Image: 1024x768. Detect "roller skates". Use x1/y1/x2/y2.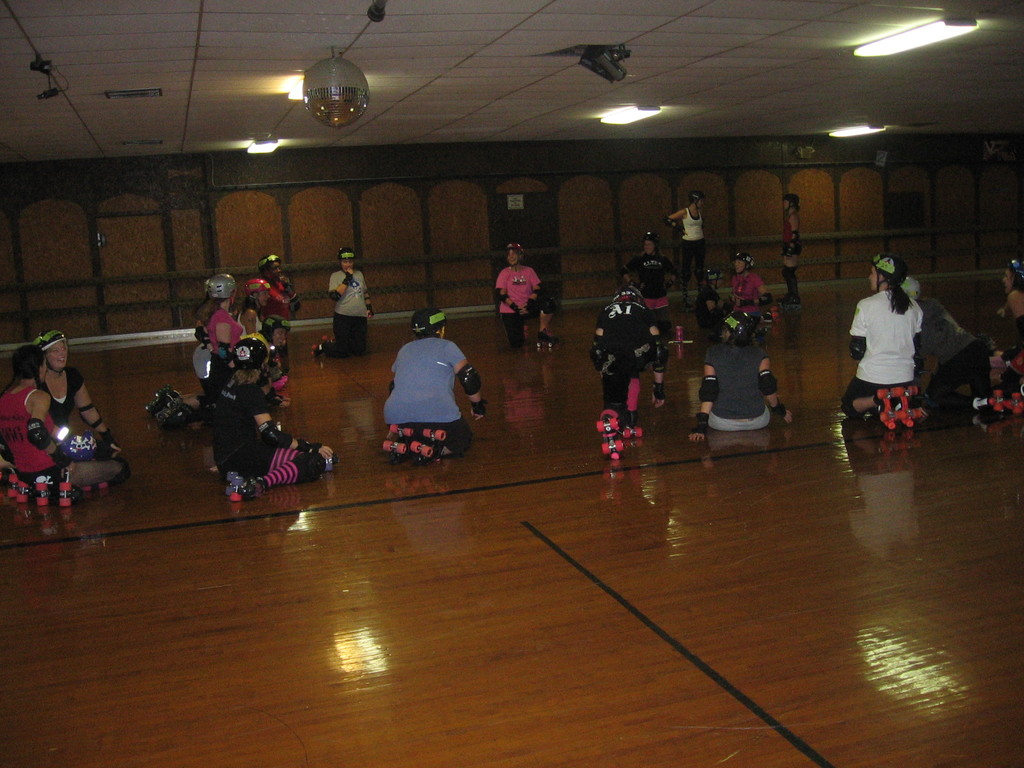
410/426/446/465.
